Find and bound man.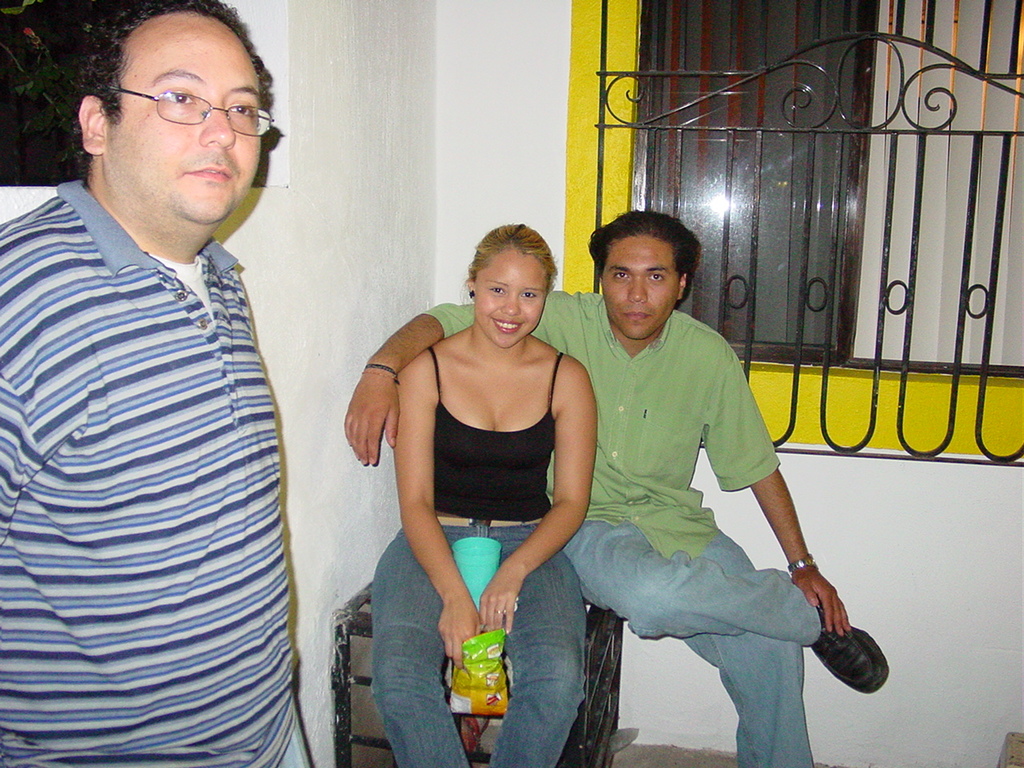
Bound: {"x1": 0, "y1": 4, "x2": 323, "y2": 732}.
